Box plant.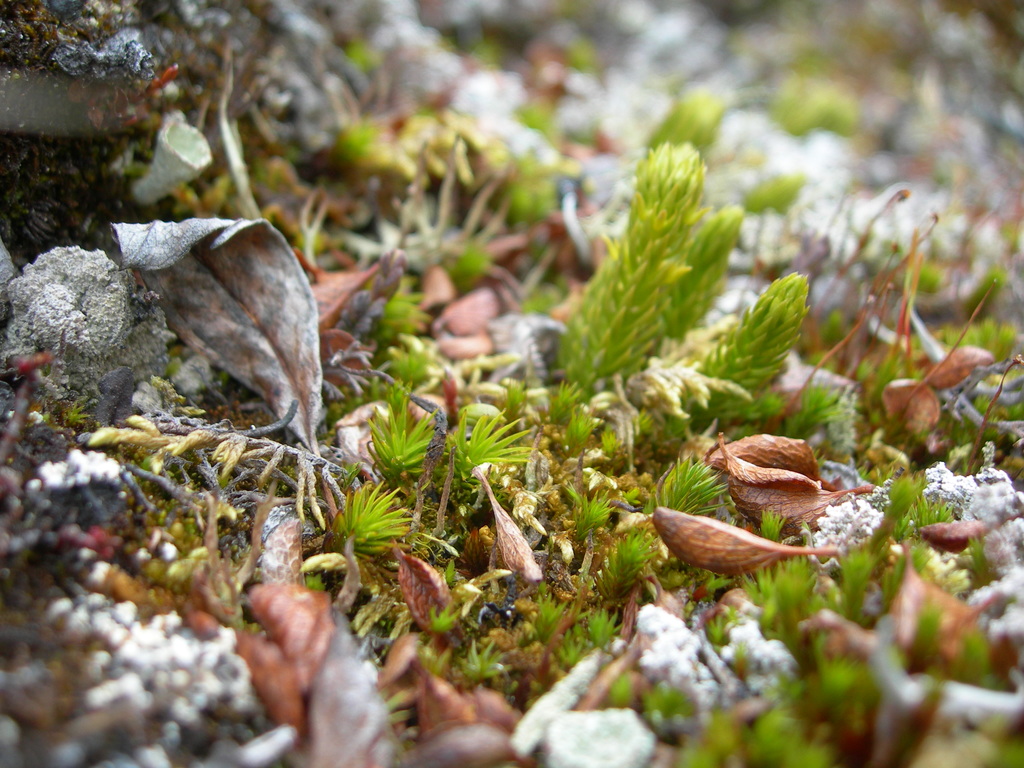
x1=541, y1=628, x2=606, y2=676.
